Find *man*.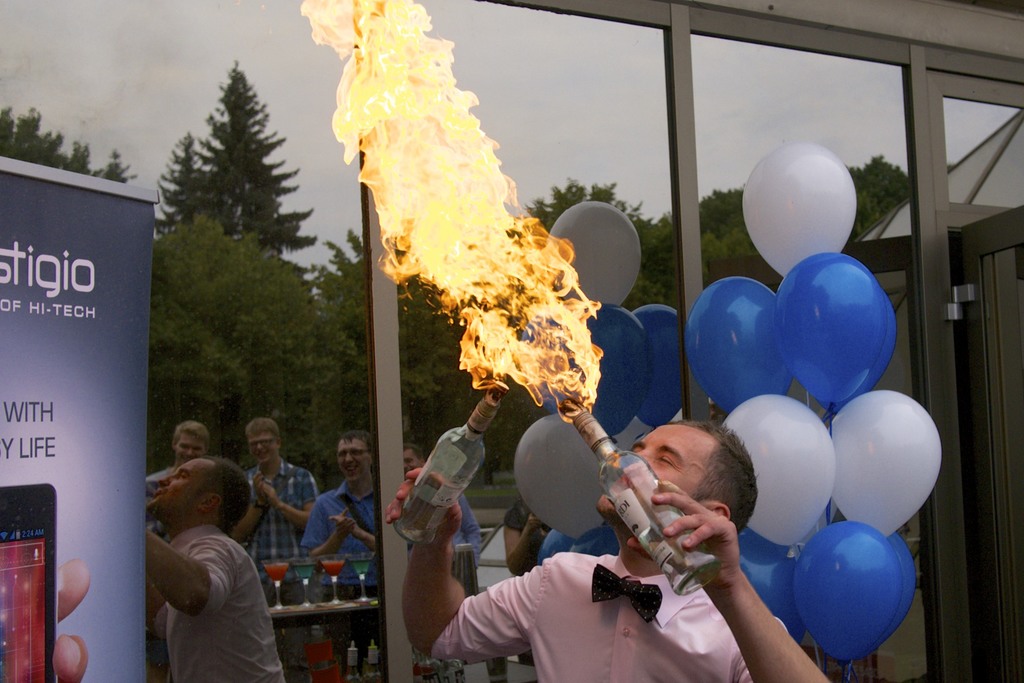
150 415 210 486.
